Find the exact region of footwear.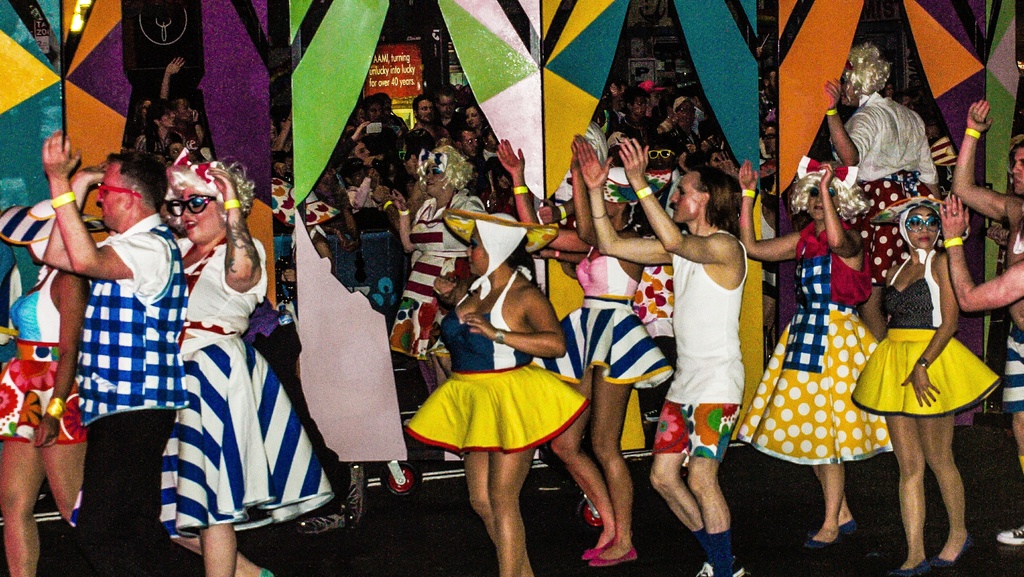
Exact region: Rect(698, 564, 753, 576).
